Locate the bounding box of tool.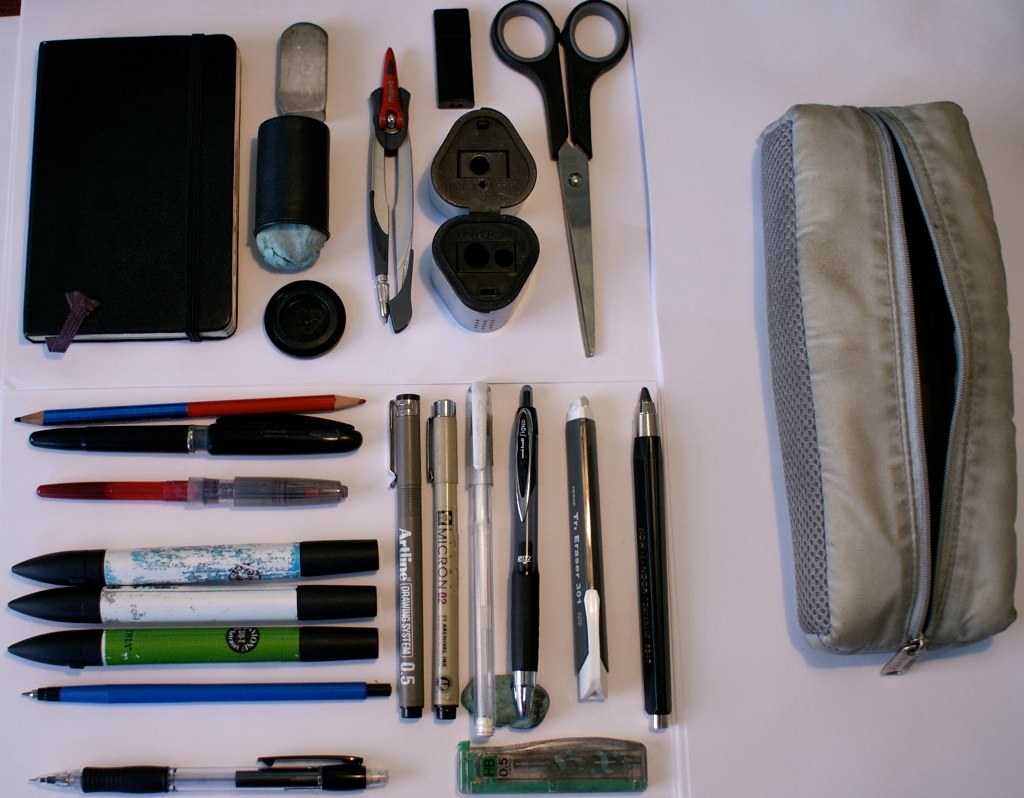
Bounding box: box(462, 18, 655, 209).
